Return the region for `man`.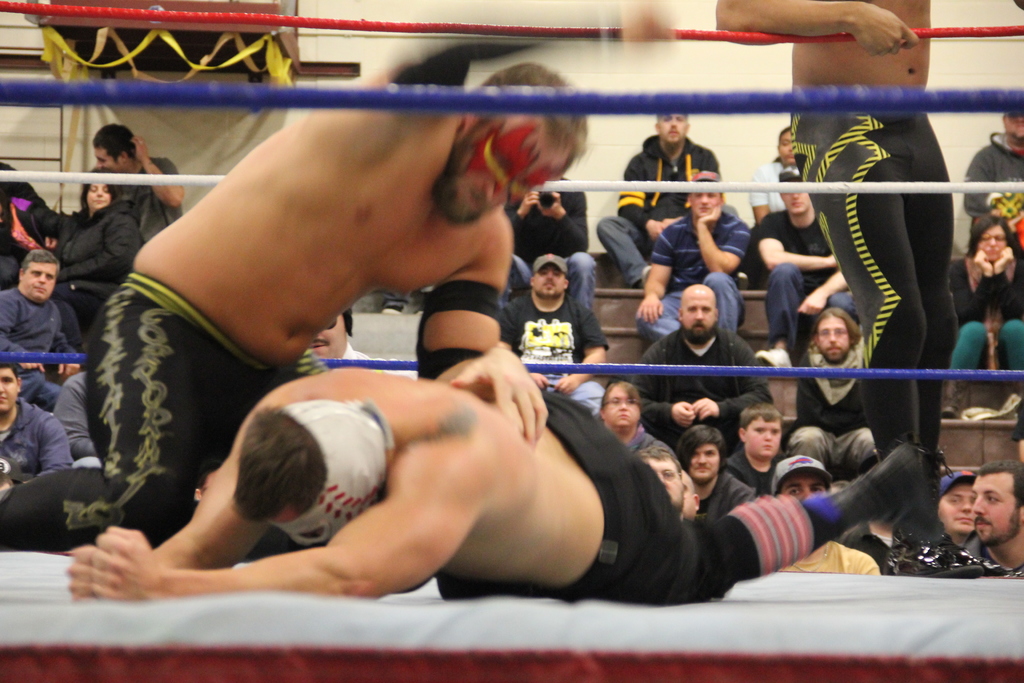
666/423/755/520.
